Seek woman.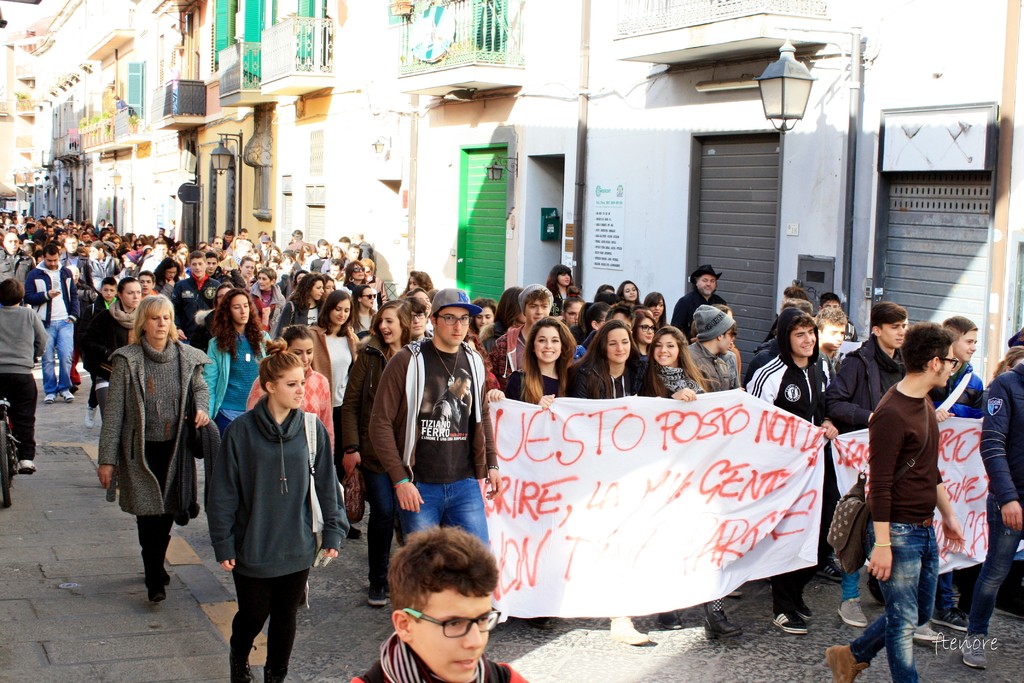
l=243, t=321, r=330, b=459.
